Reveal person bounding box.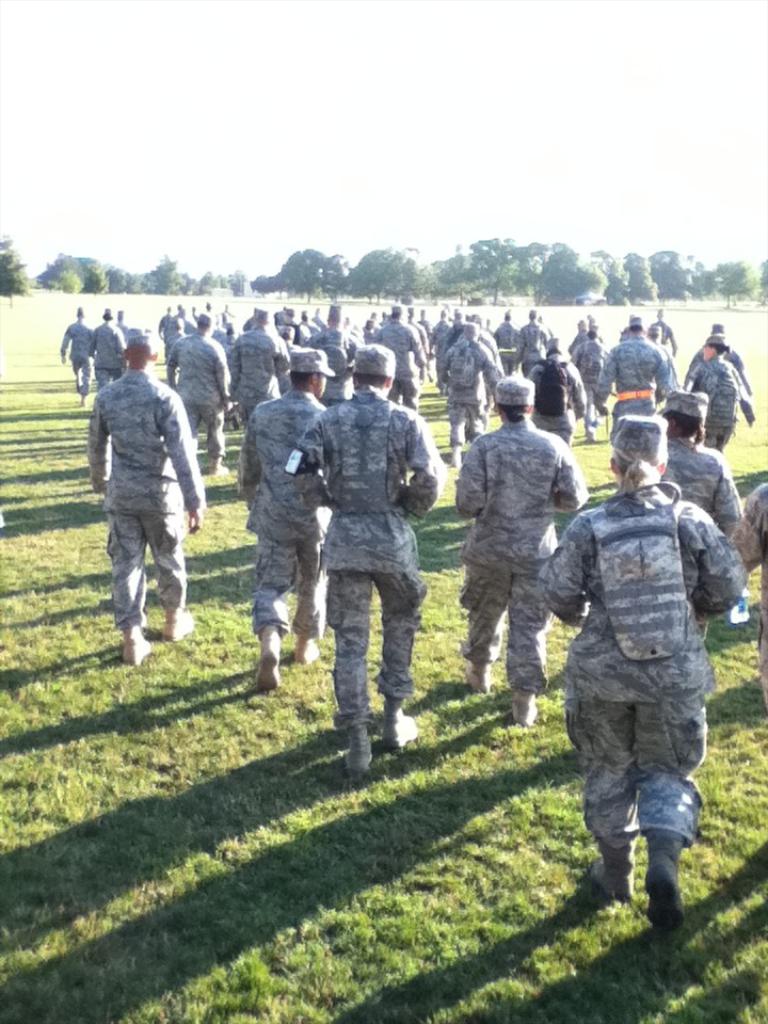
Revealed: x1=661, y1=390, x2=743, y2=634.
